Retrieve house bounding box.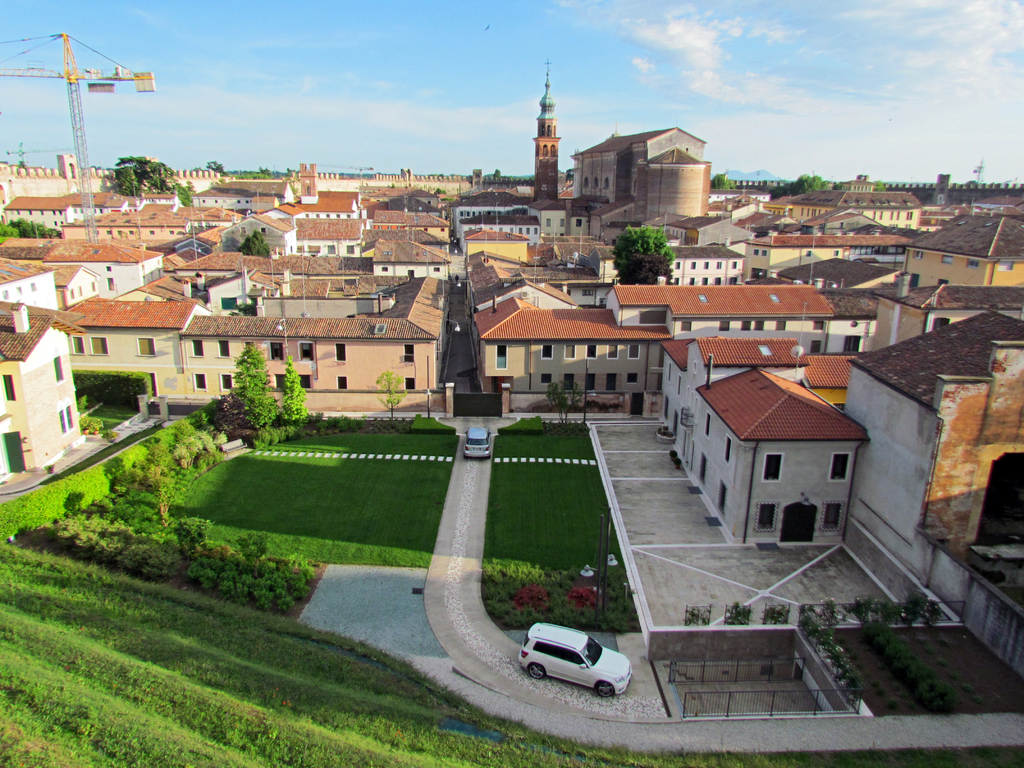
Bounding box: [659,212,758,248].
